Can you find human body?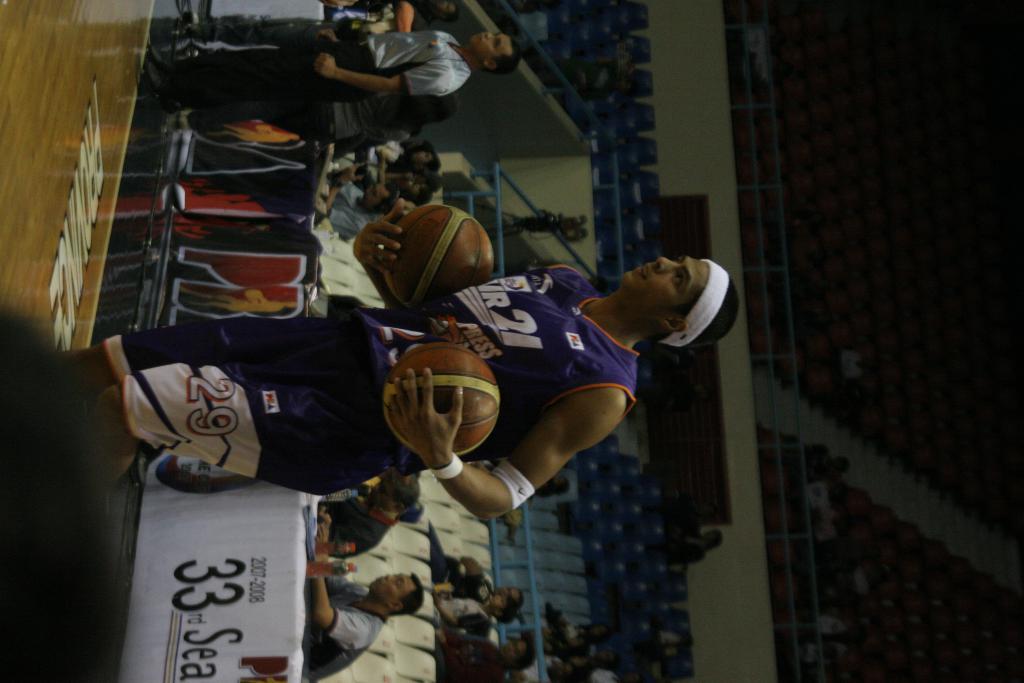
Yes, bounding box: (left=144, top=28, right=469, bottom=111).
